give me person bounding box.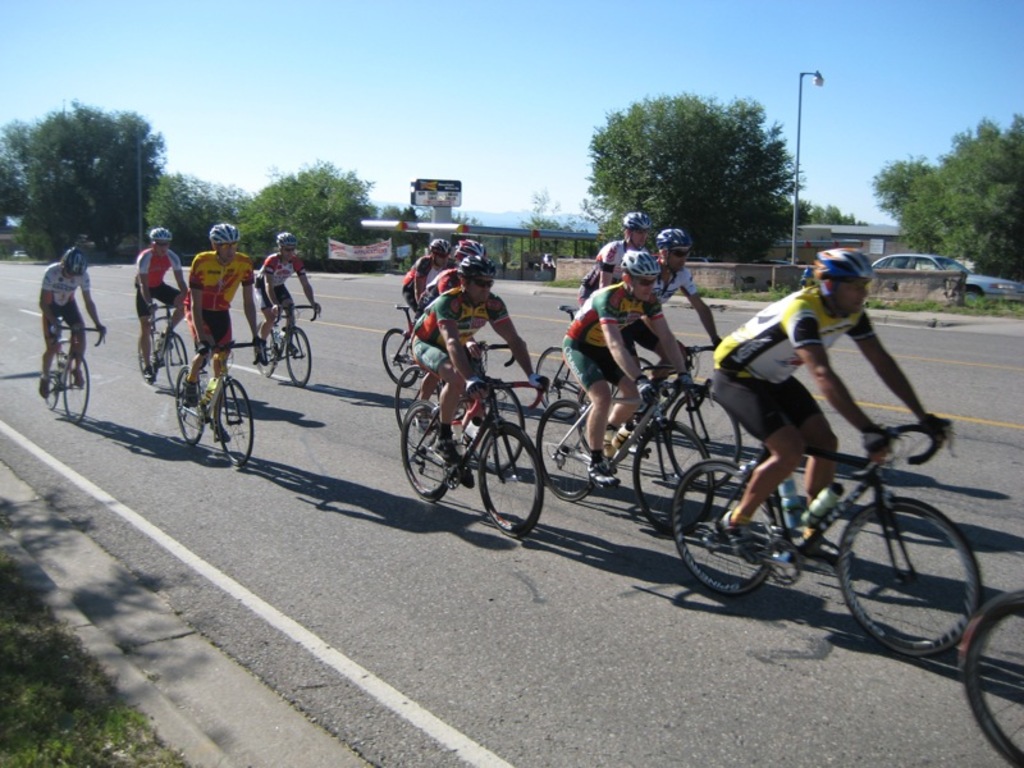
[left=704, top=243, right=948, bottom=556].
